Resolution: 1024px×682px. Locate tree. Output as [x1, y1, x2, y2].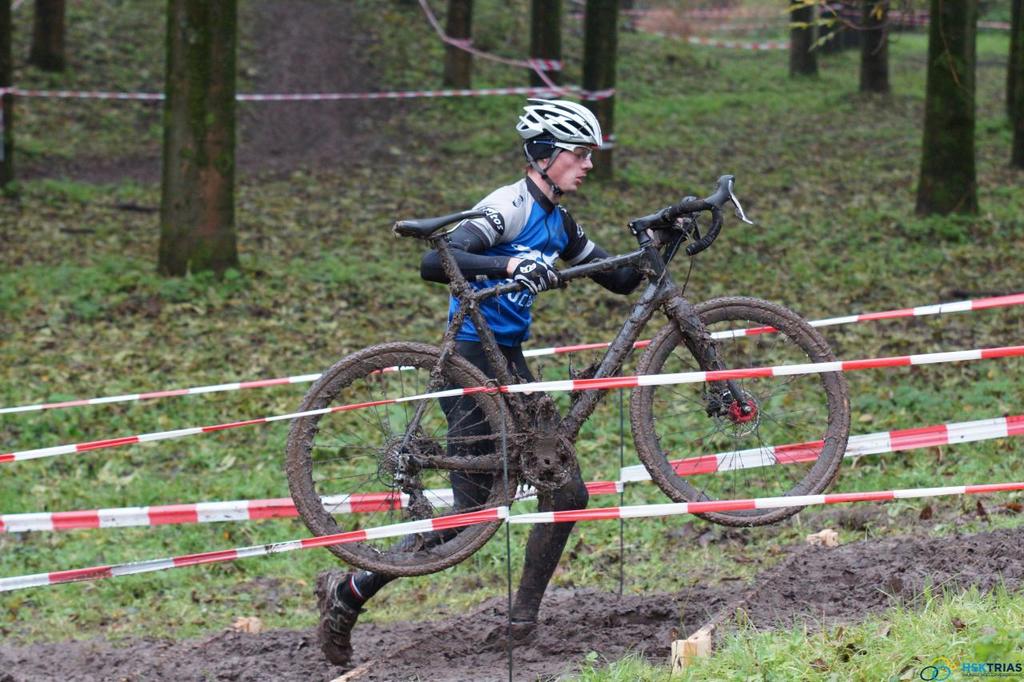
[28, 0, 70, 74].
